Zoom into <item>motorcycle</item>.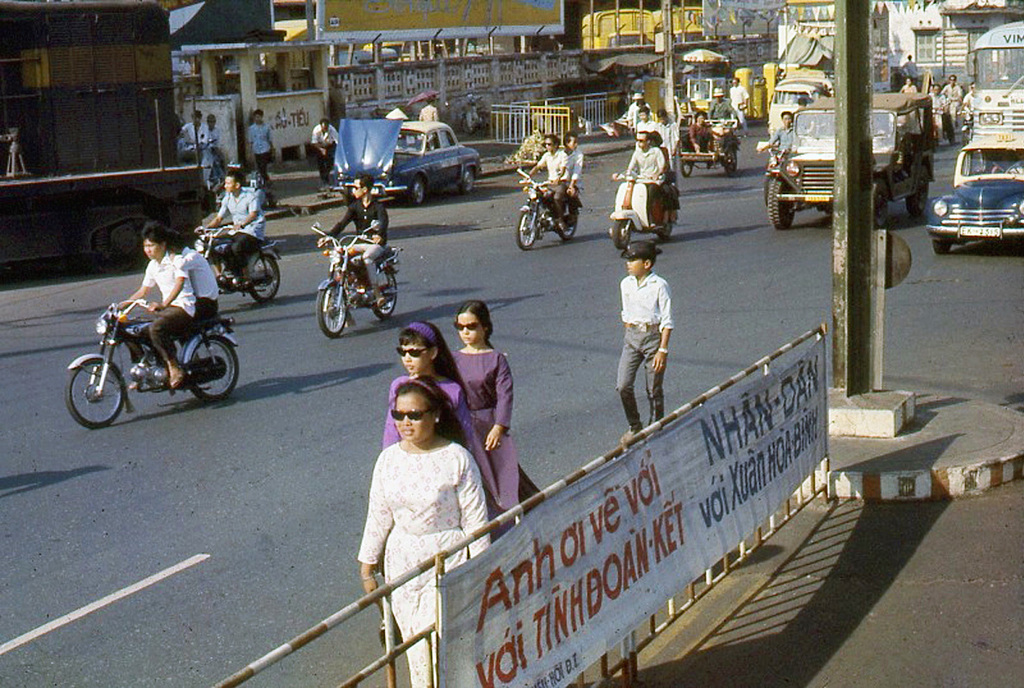
Zoom target: x1=316, y1=220, x2=405, y2=342.
